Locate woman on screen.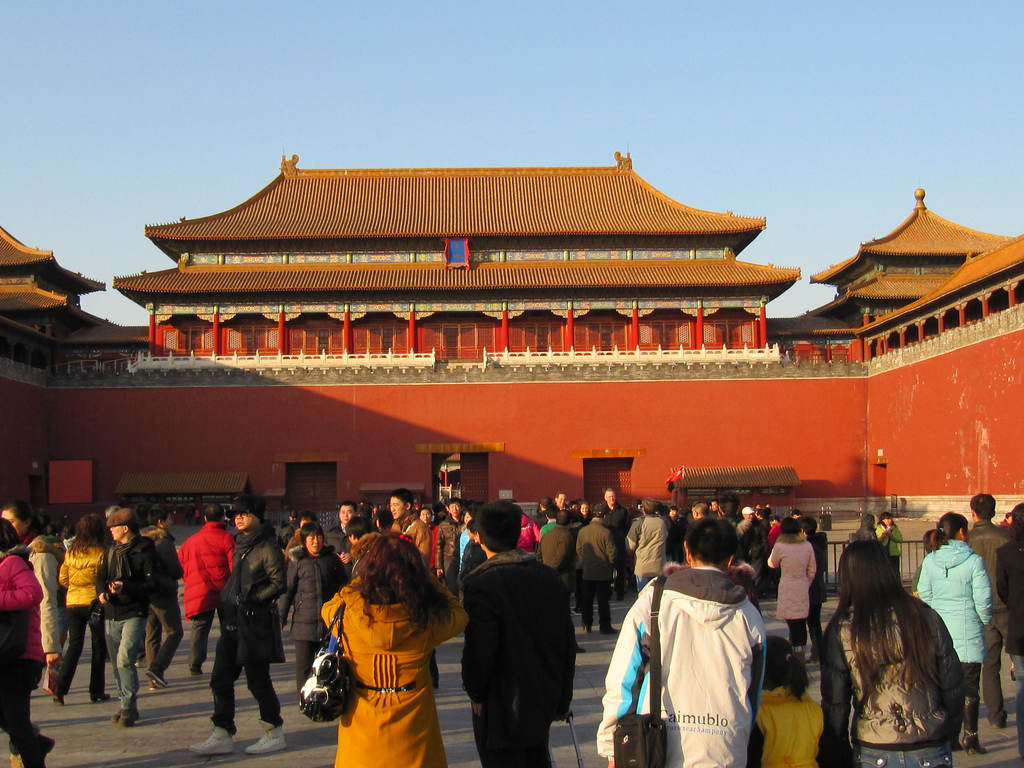
On screen at 54:513:108:704.
